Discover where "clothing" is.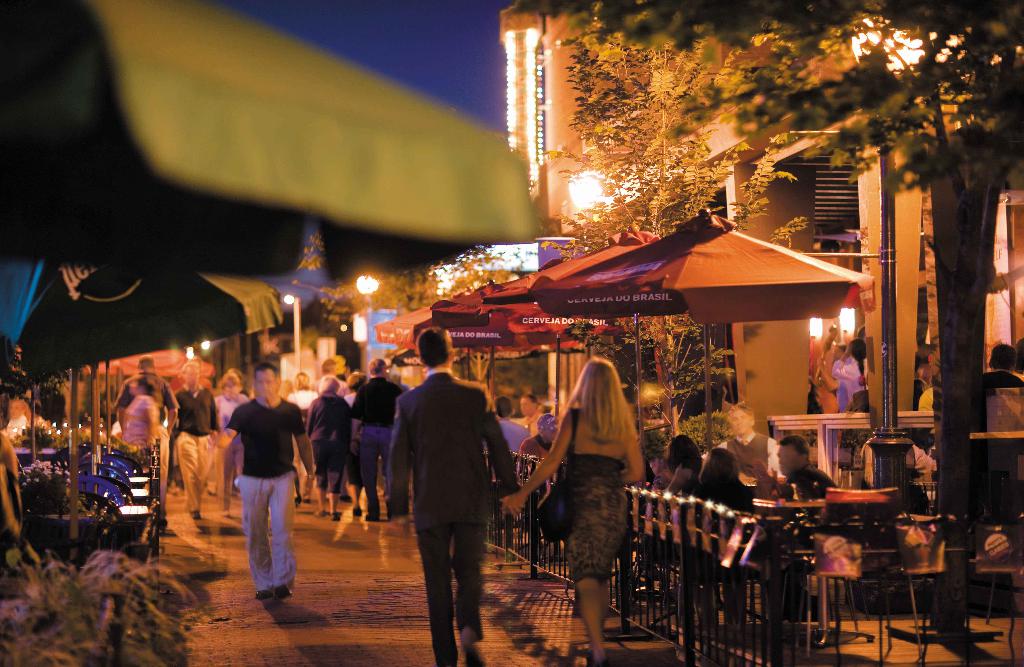
Discovered at pyautogui.locateOnScreen(170, 383, 216, 515).
